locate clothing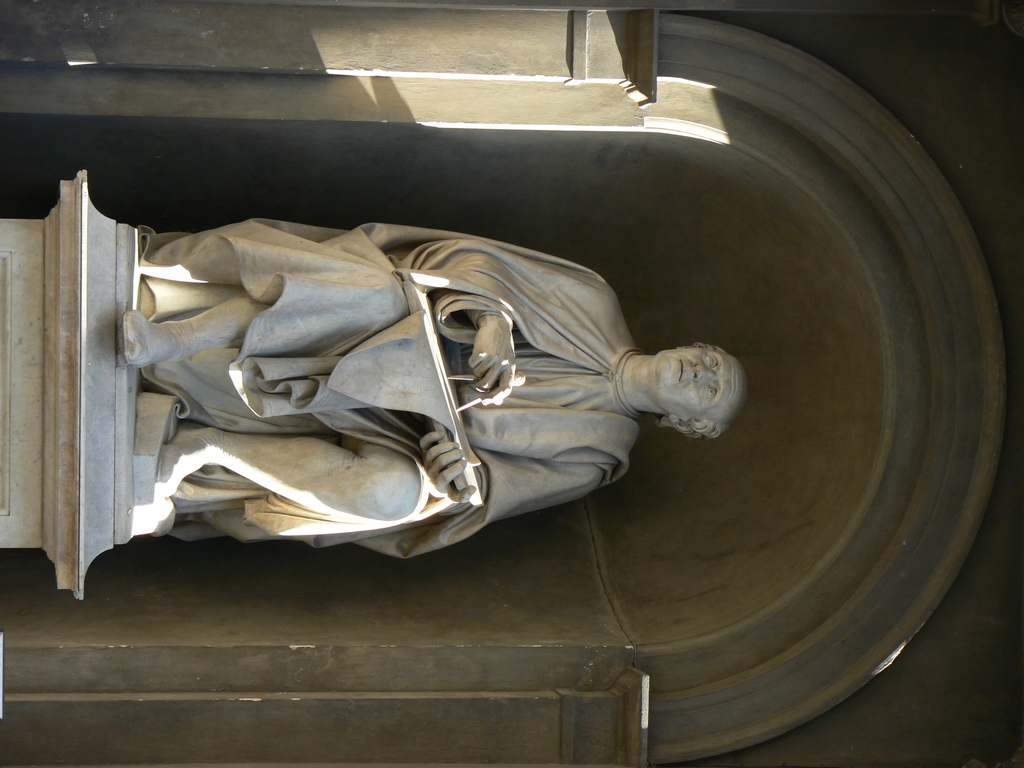
[left=142, top=214, right=643, bottom=564]
